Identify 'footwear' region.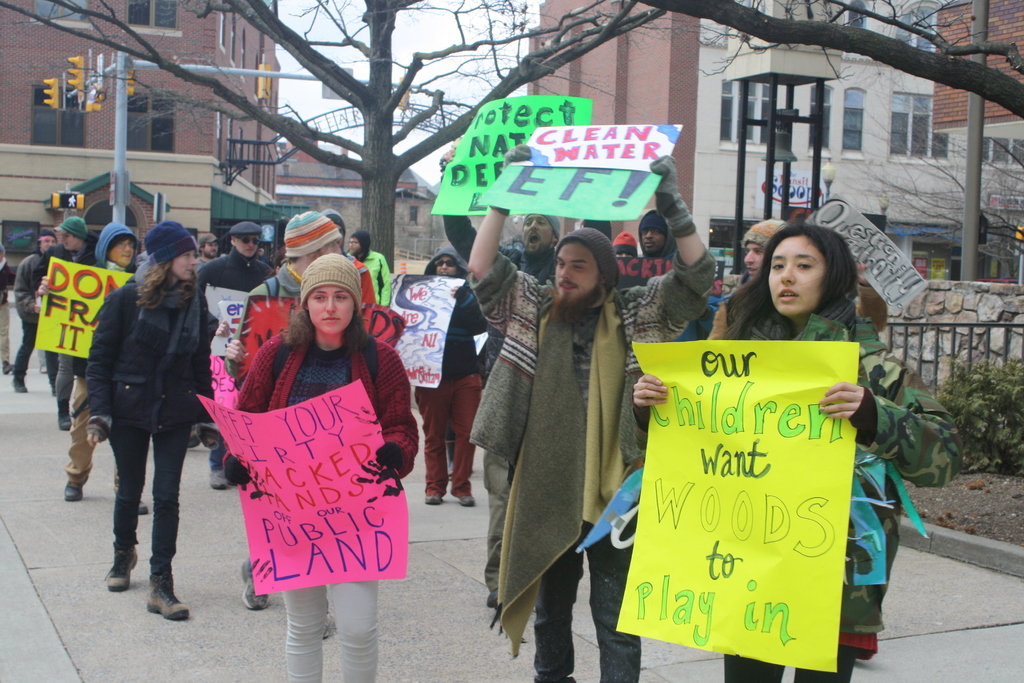
Region: <region>323, 607, 331, 638</region>.
